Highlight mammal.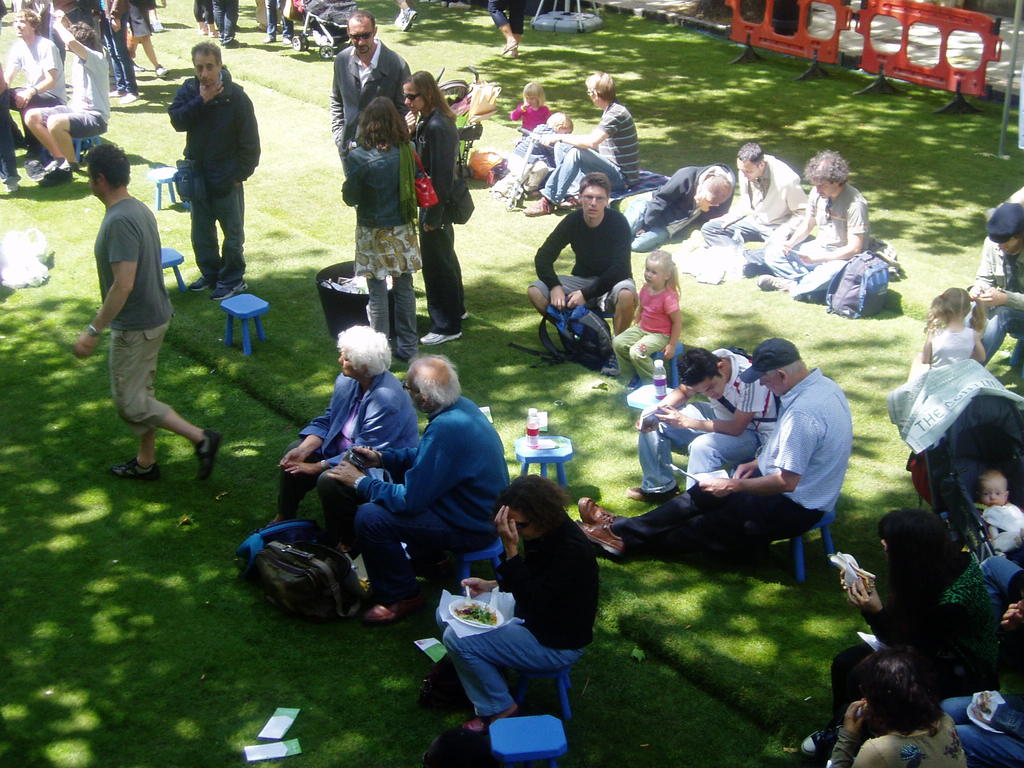
Highlighted region: 970/196/1023/388.
